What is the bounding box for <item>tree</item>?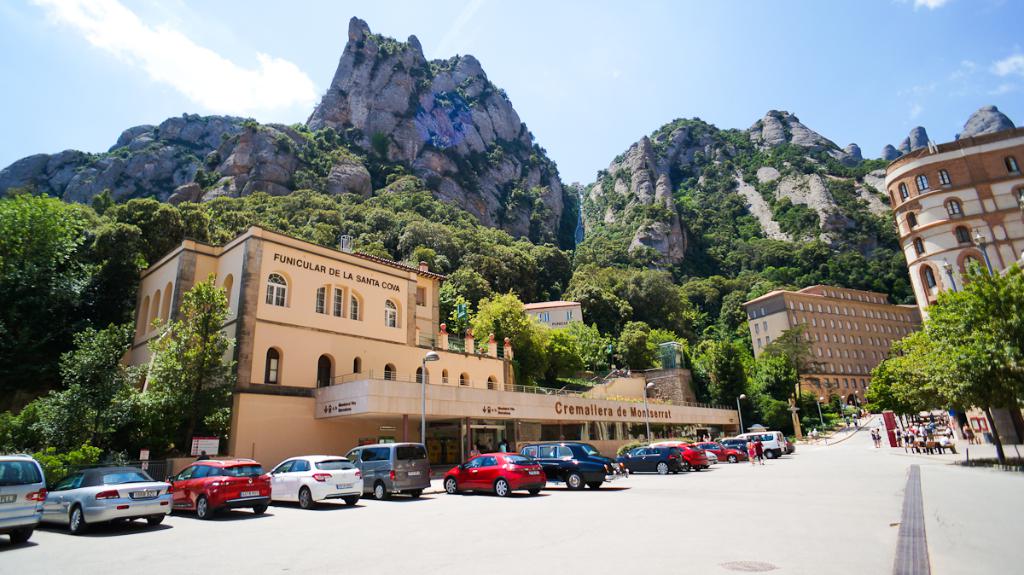
347/181/573/340.
